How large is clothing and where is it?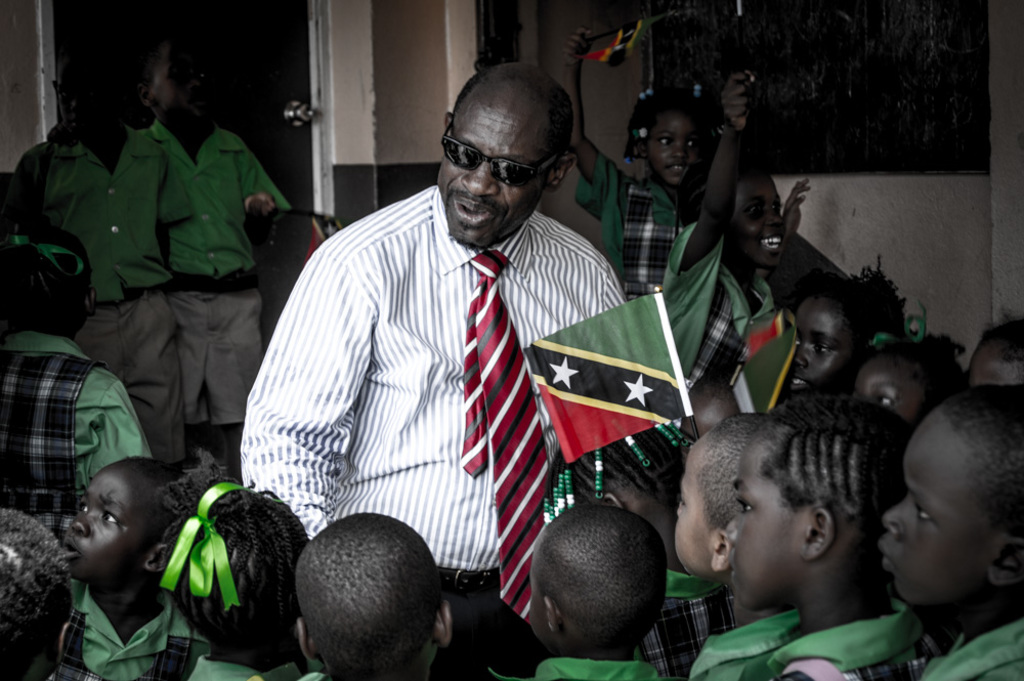
Bounding box: <bbox>140, 122, 293, 429</bbox>.
